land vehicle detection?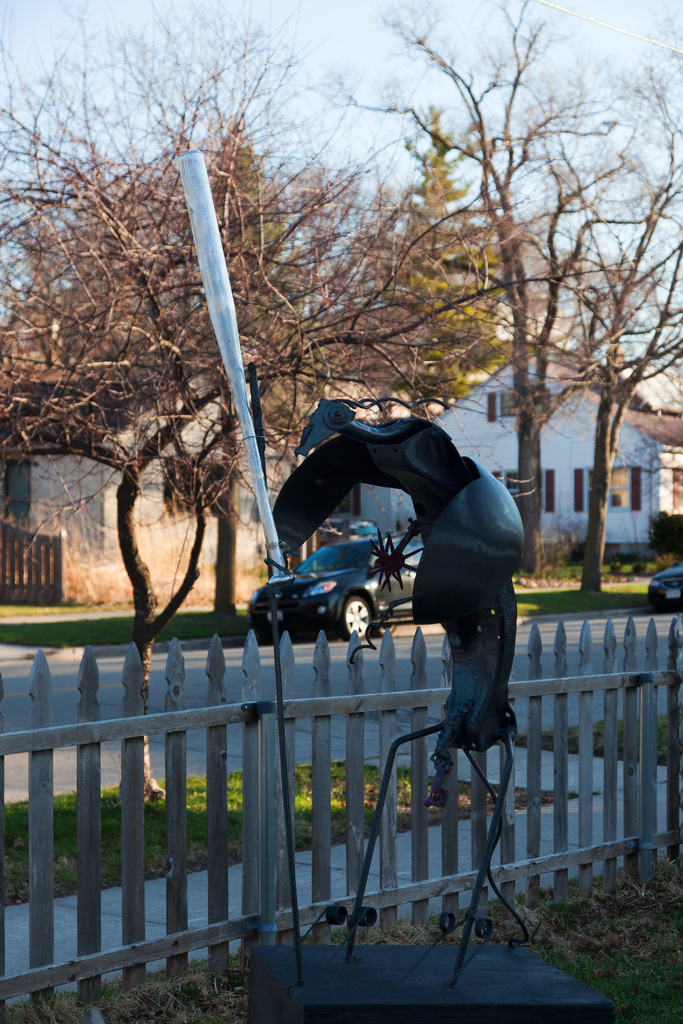
bbox=[254, 531, 422, 643]
